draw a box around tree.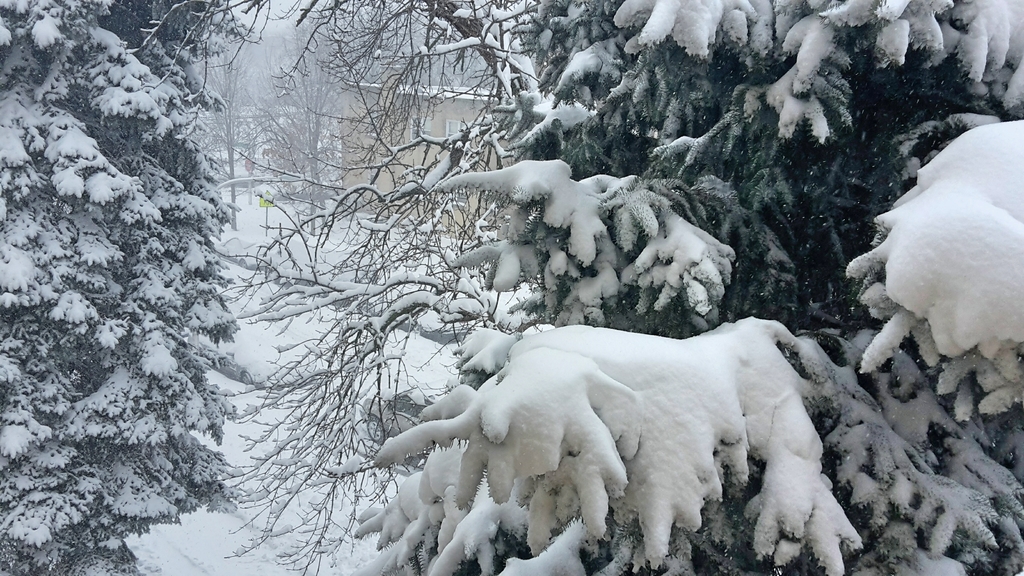
[261,0,429,234].
